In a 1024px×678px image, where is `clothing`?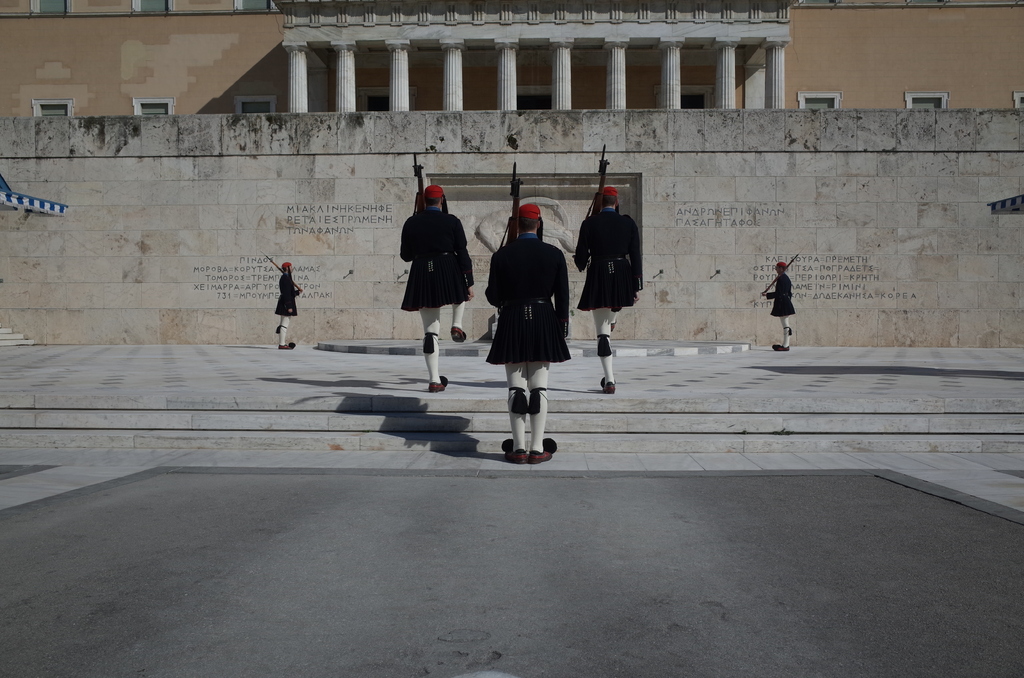
BBox(390, 178, 459, 320).
